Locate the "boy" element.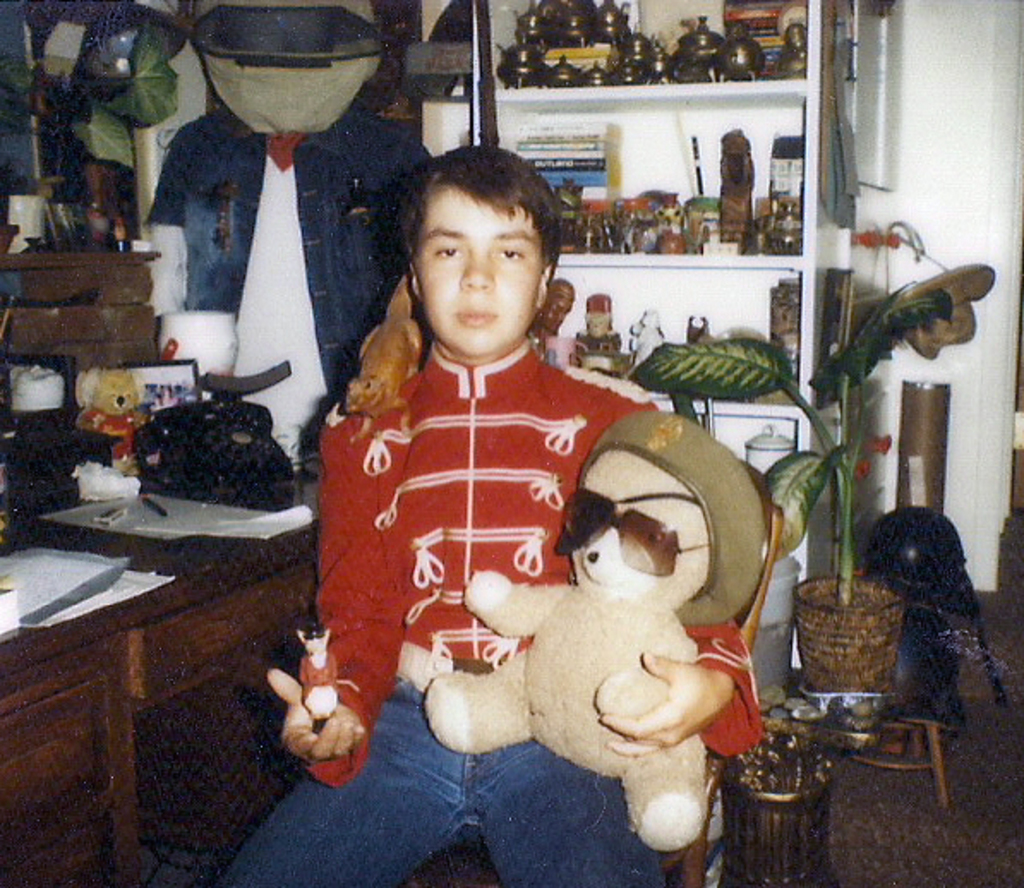
Element bbox: bbox=(211, 147, 763, 886).
